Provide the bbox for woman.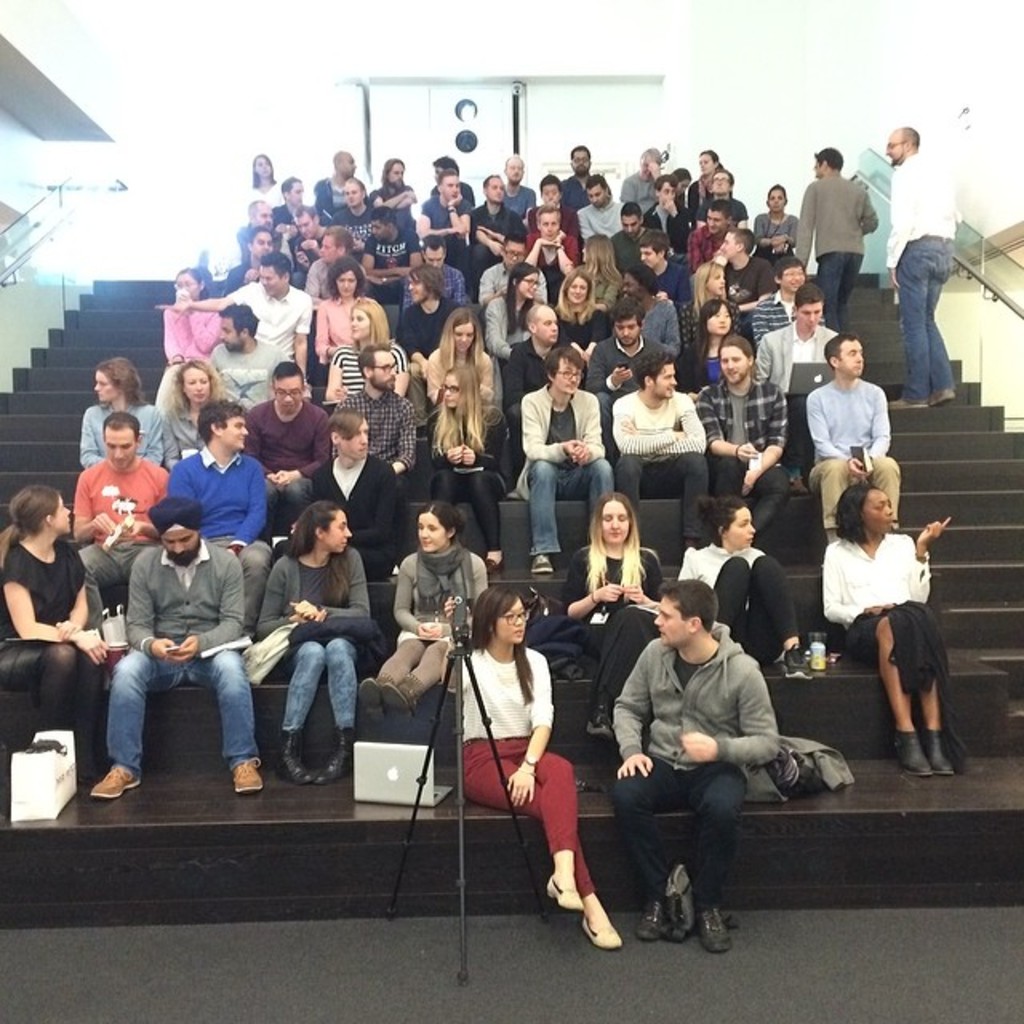
x1=365 y1=504 x2=493 y2=722.
